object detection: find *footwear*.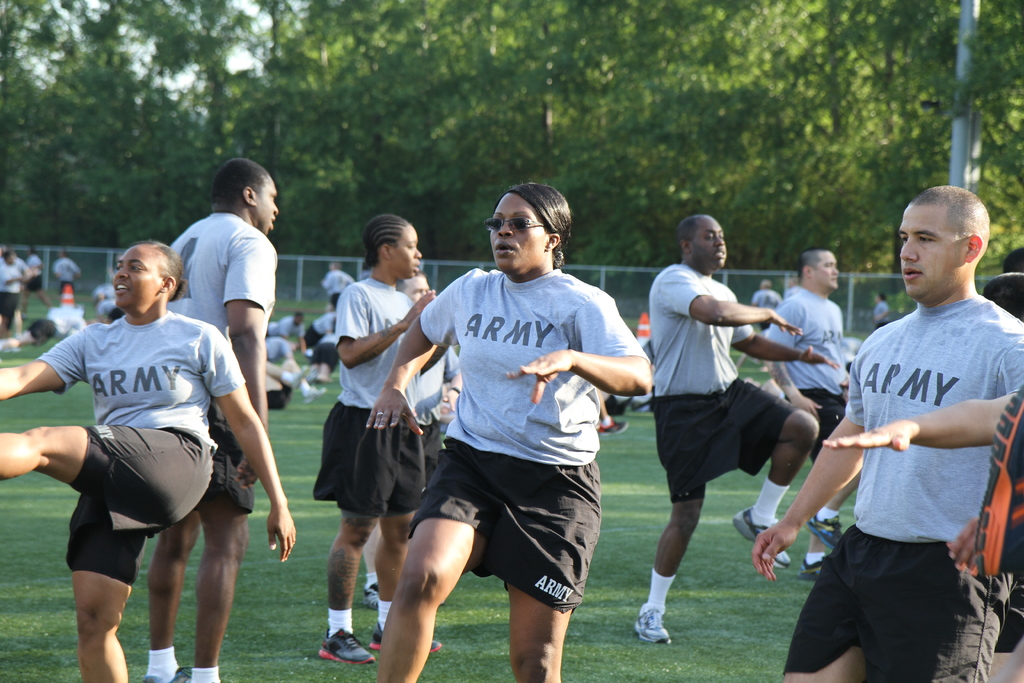
(left=300, top=382, right=328, bottom=401).
